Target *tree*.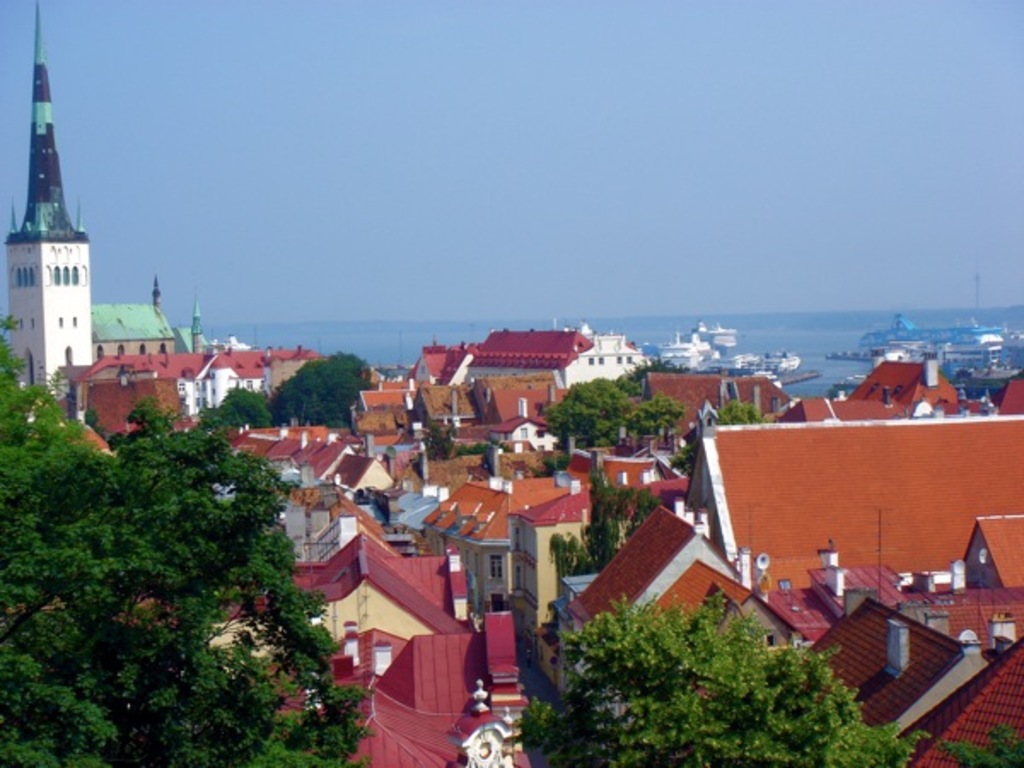
Target region: 268/348/379/425.
